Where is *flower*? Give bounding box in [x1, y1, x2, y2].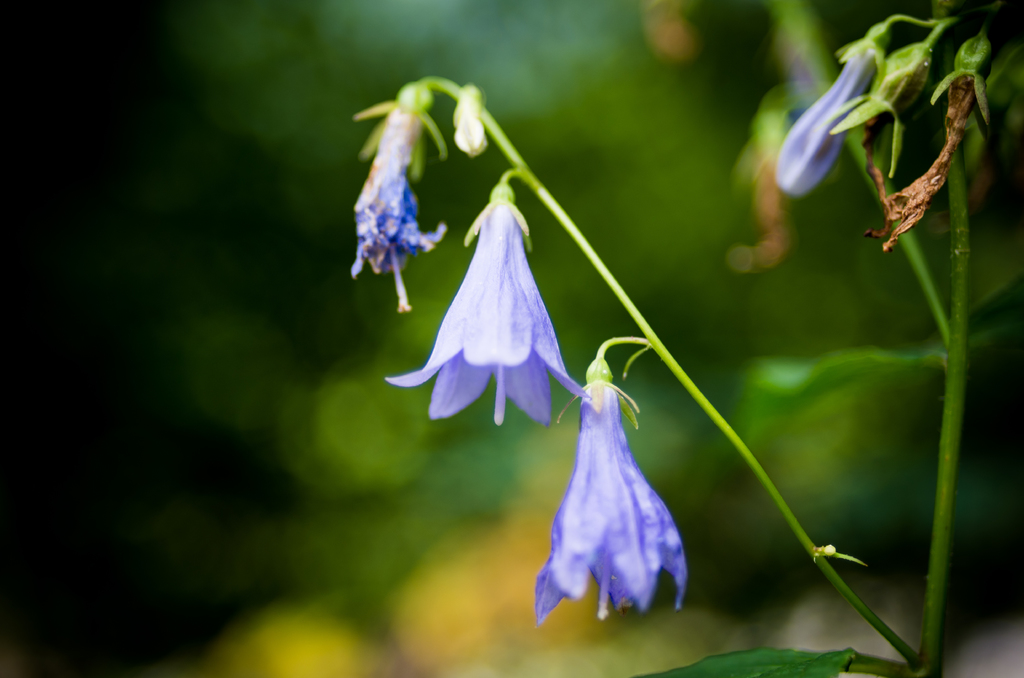
[351, 109, 446, 310].
